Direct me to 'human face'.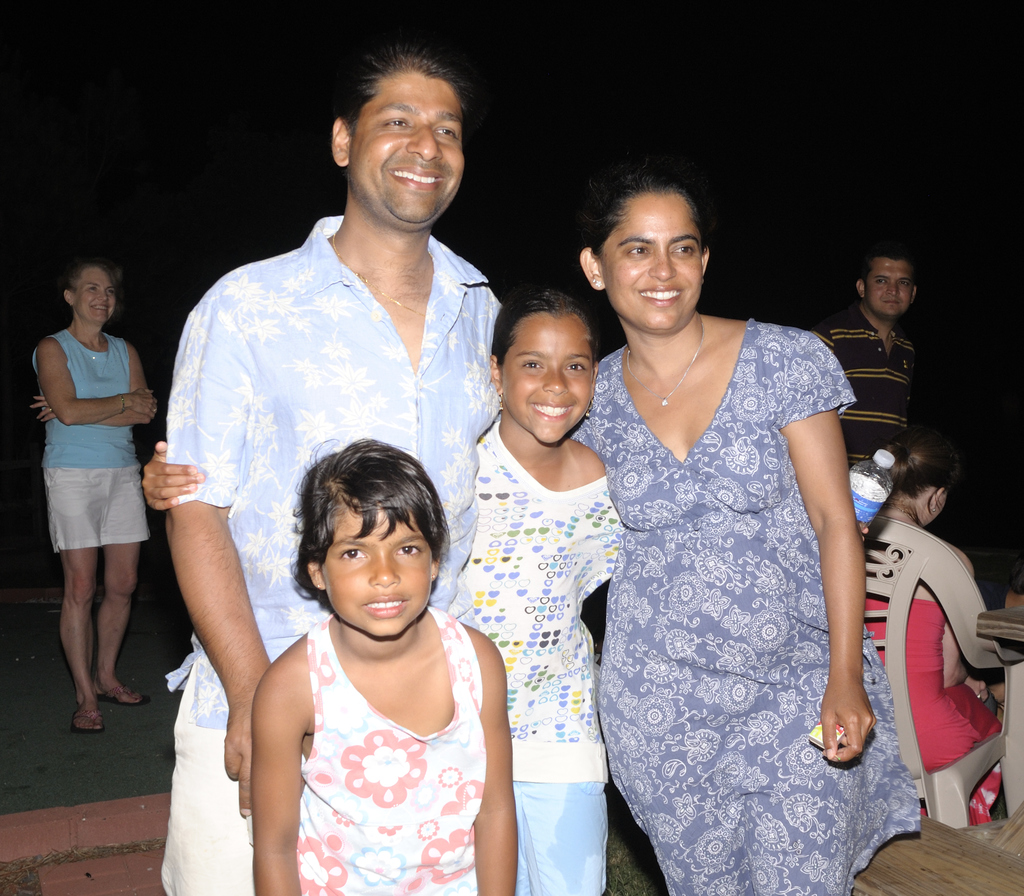
Direction: 325,493,437,645.
